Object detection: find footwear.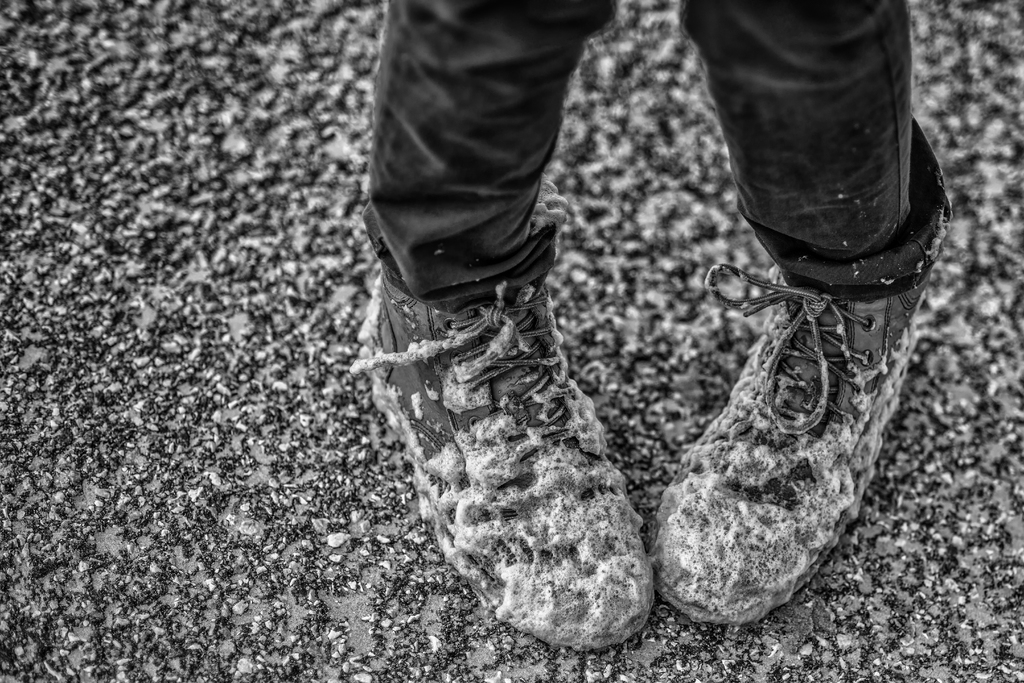
646, 261, 927, 620.
